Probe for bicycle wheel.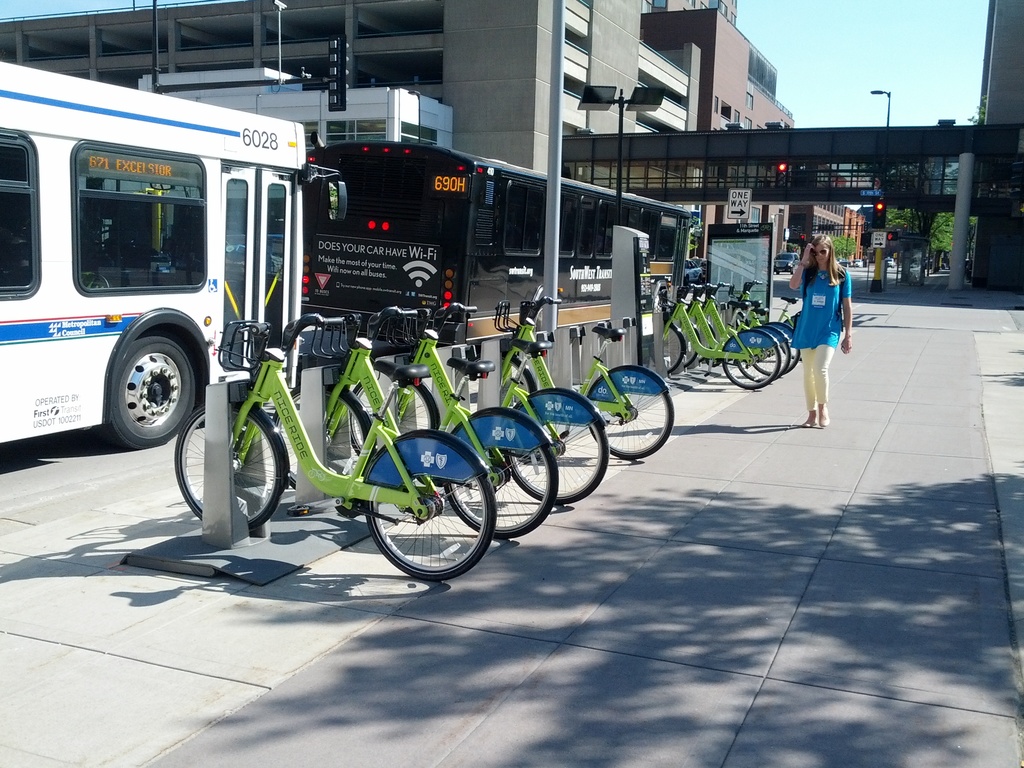
Probe result: {"left": 351, "top": 371, "right": 436, "bottom": 465}.
